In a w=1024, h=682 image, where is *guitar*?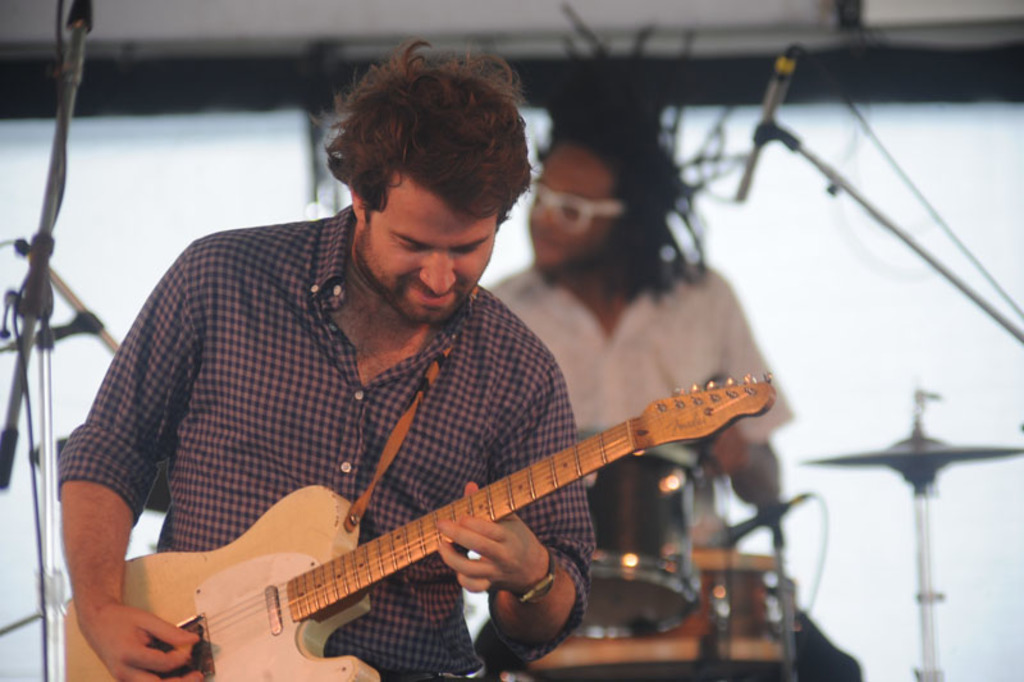
60 371 774 681.
